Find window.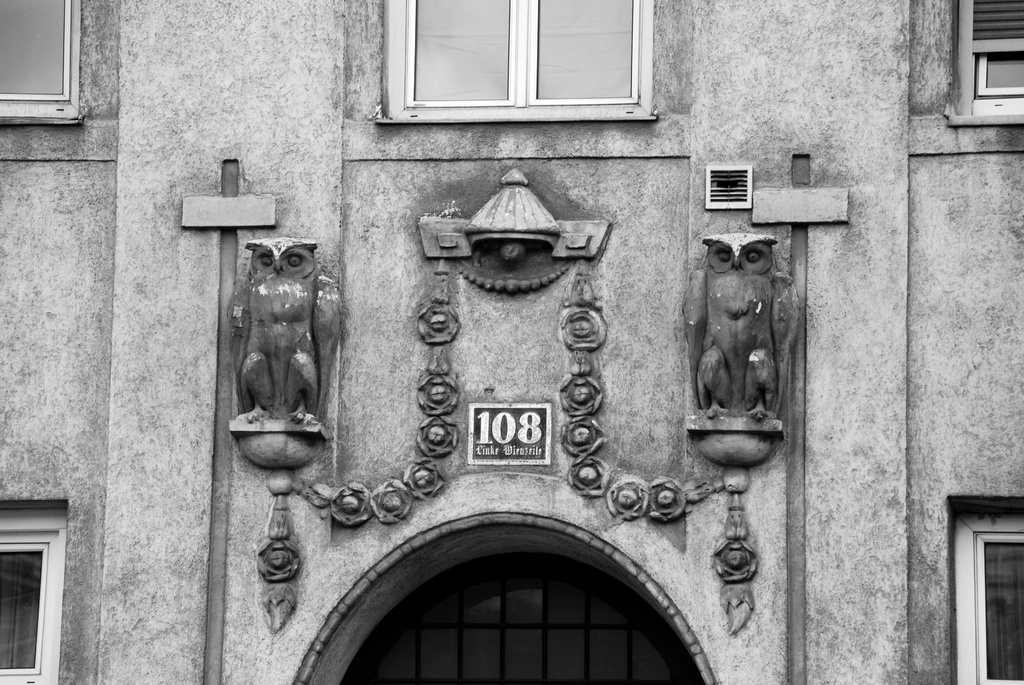
Rect(369, 0, 656, 124).
